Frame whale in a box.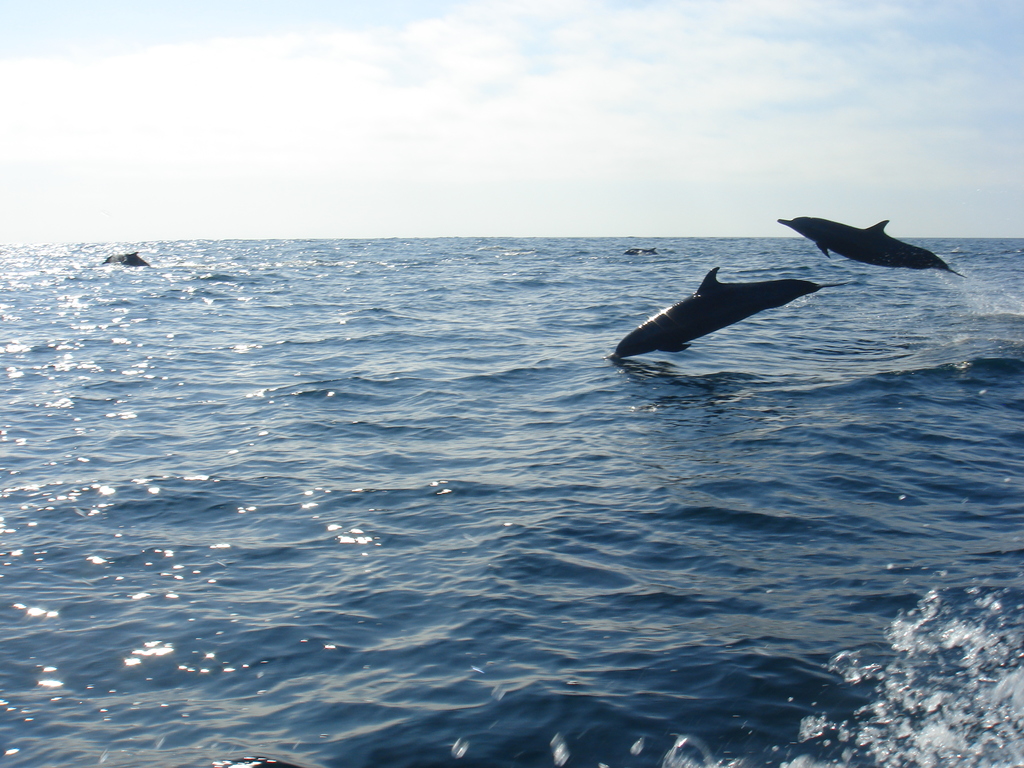
rect(773, 220, 970, 279).
